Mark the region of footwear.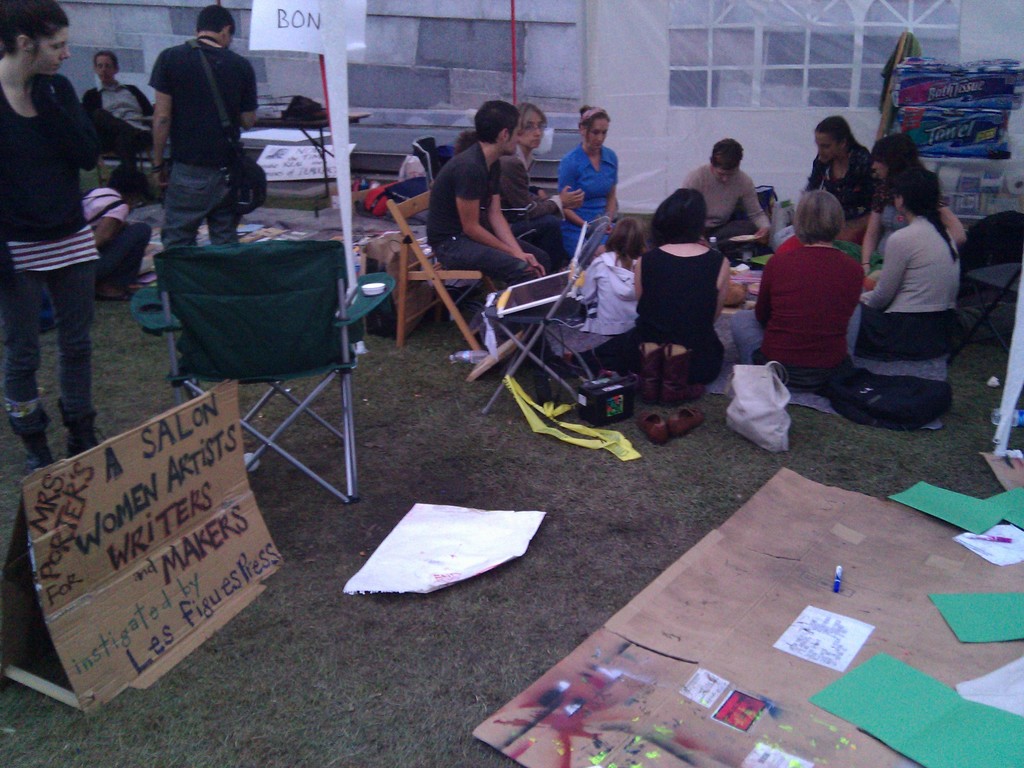
Region: bbox=(63, 413, 99, 460).
